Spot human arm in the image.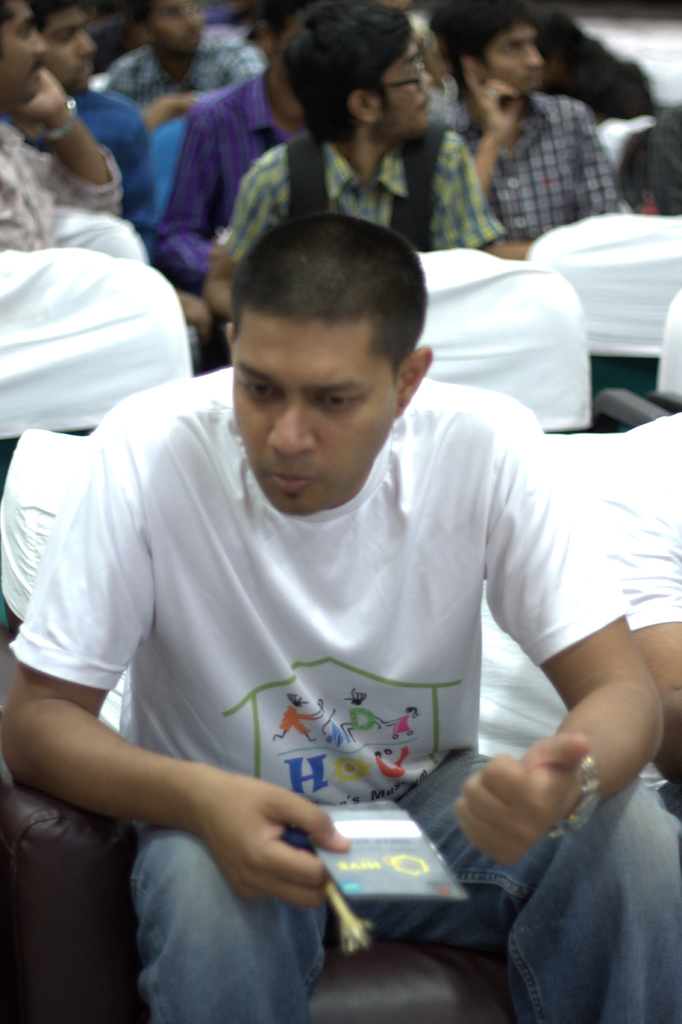
human arm found at 463,61,521,189.
